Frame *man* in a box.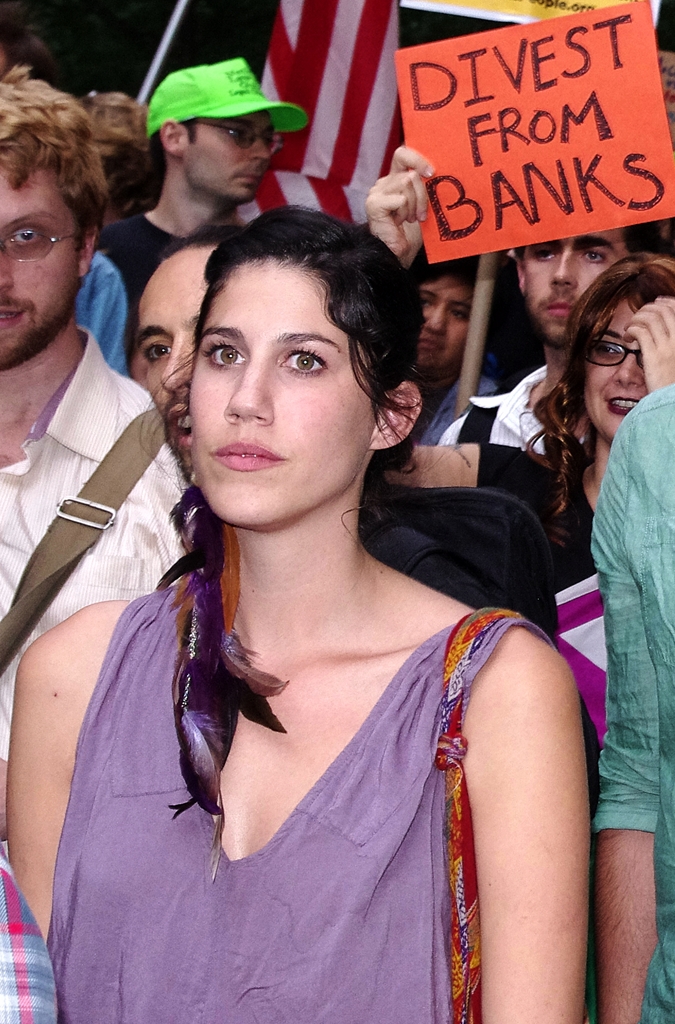
95, 56, 310, 328.
